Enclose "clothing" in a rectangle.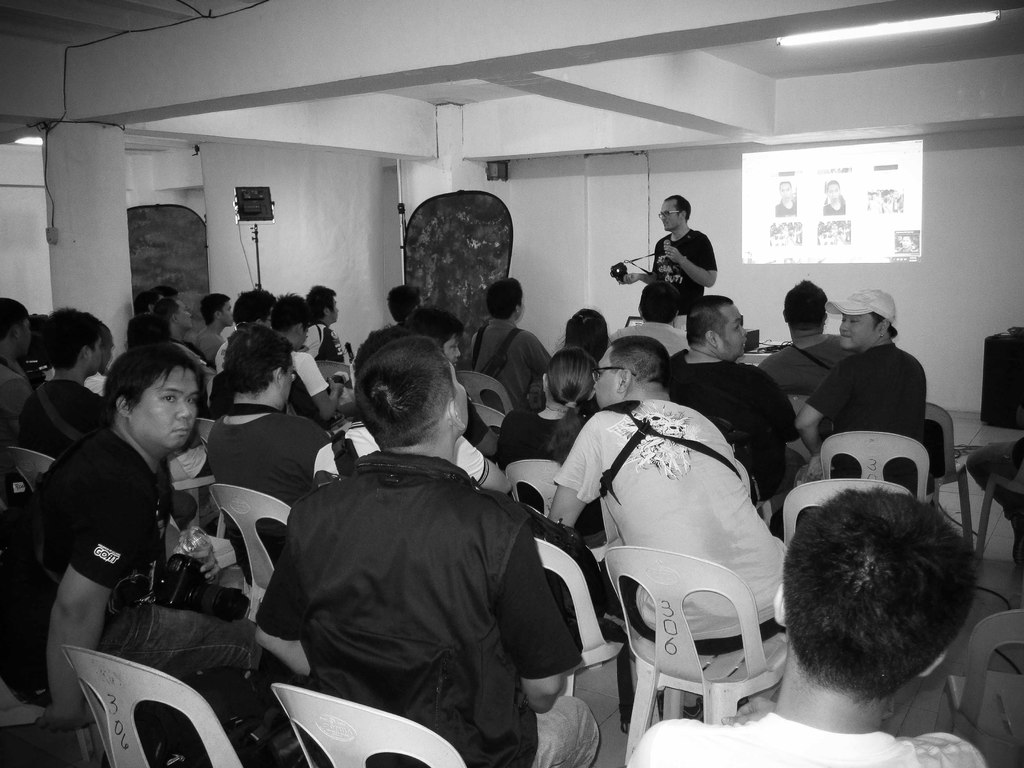
(805, 342, 933, 502).
